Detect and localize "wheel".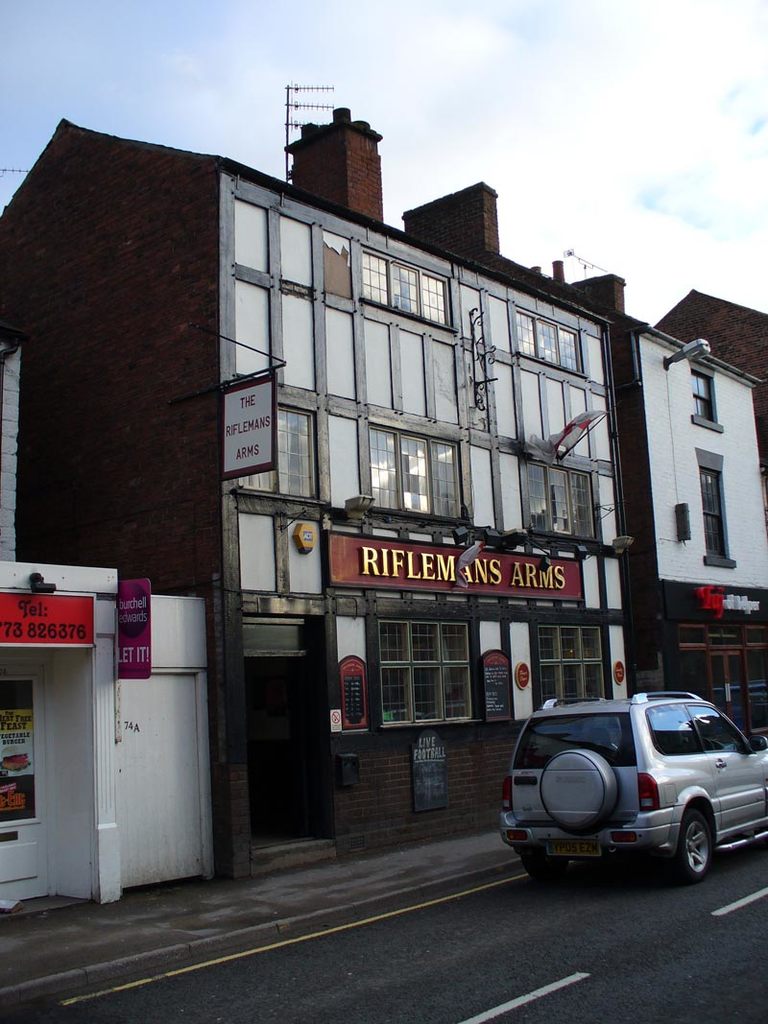
Localized at 544,752,620,830.
